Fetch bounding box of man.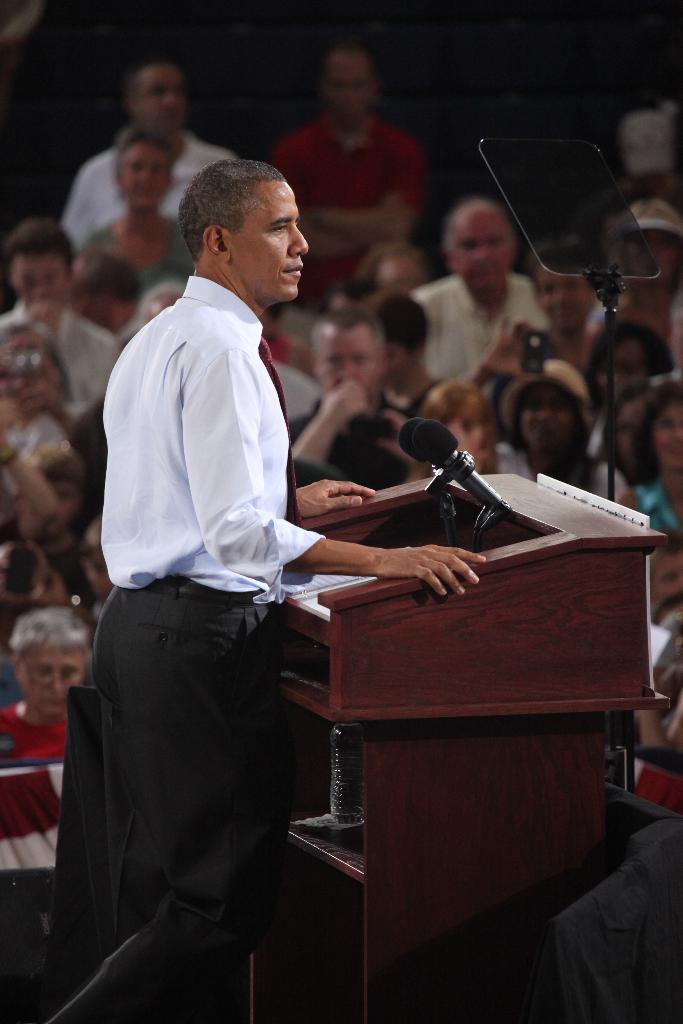
Bbox: box=[411, 198, 535, 380].
